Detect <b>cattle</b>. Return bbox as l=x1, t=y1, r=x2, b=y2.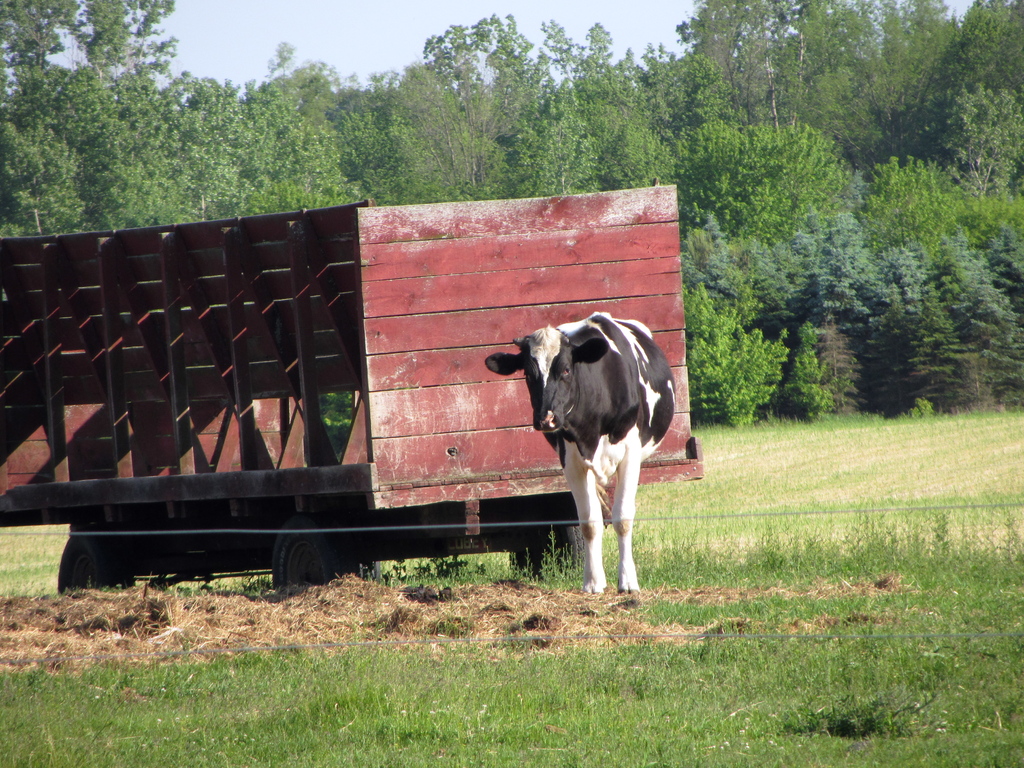
l=486, t=320, r=673, b=608.
